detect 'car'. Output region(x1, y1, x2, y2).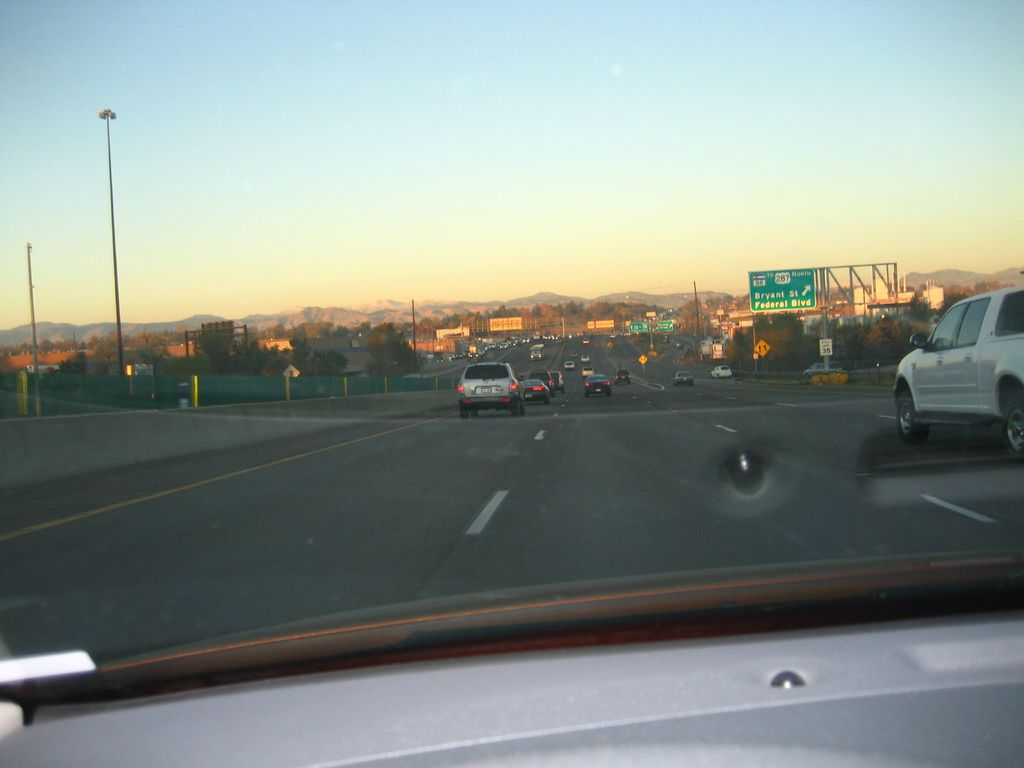
region(570, 351, 578, 358).
